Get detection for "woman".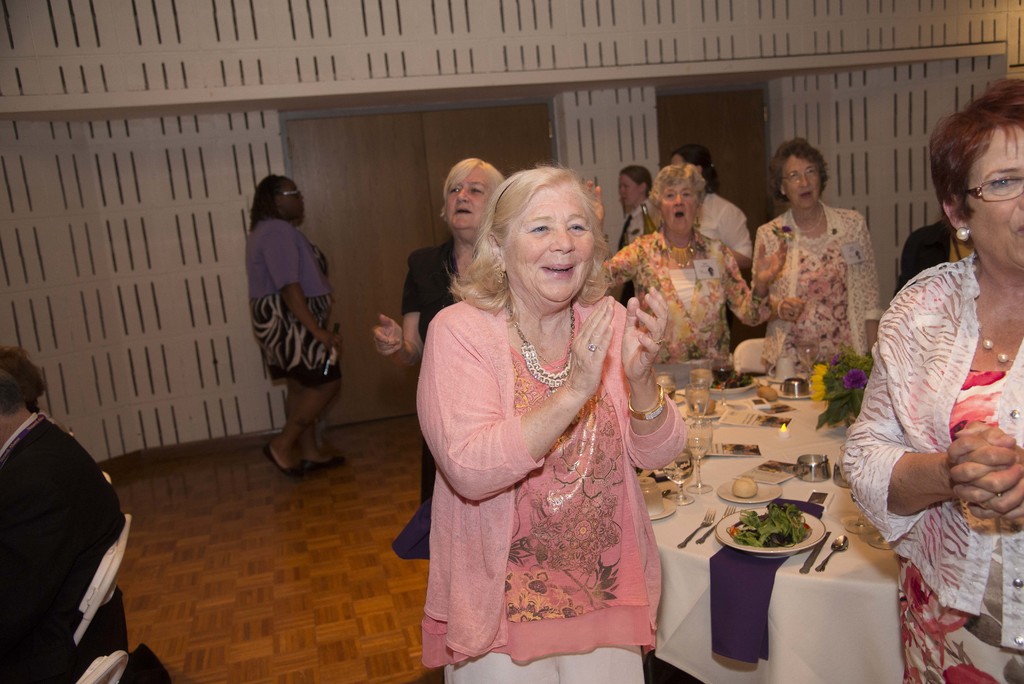
Detection: 898,217,974,288.
